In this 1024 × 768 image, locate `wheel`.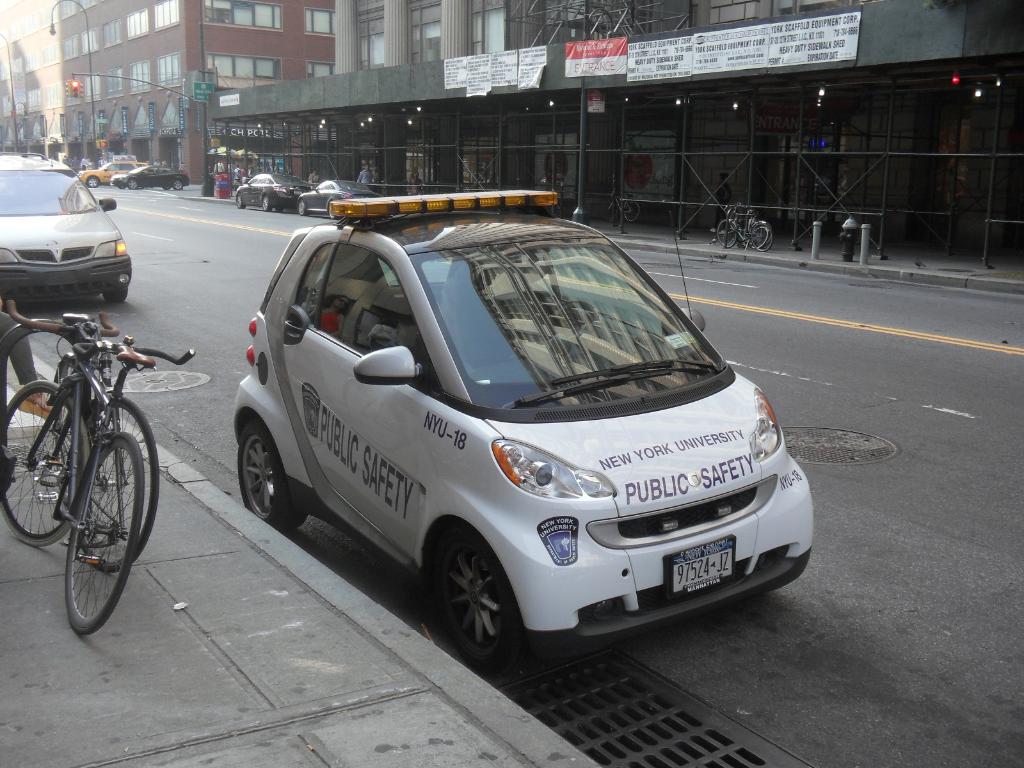
Bounding box: Rect(173, 181, 181, 190).
